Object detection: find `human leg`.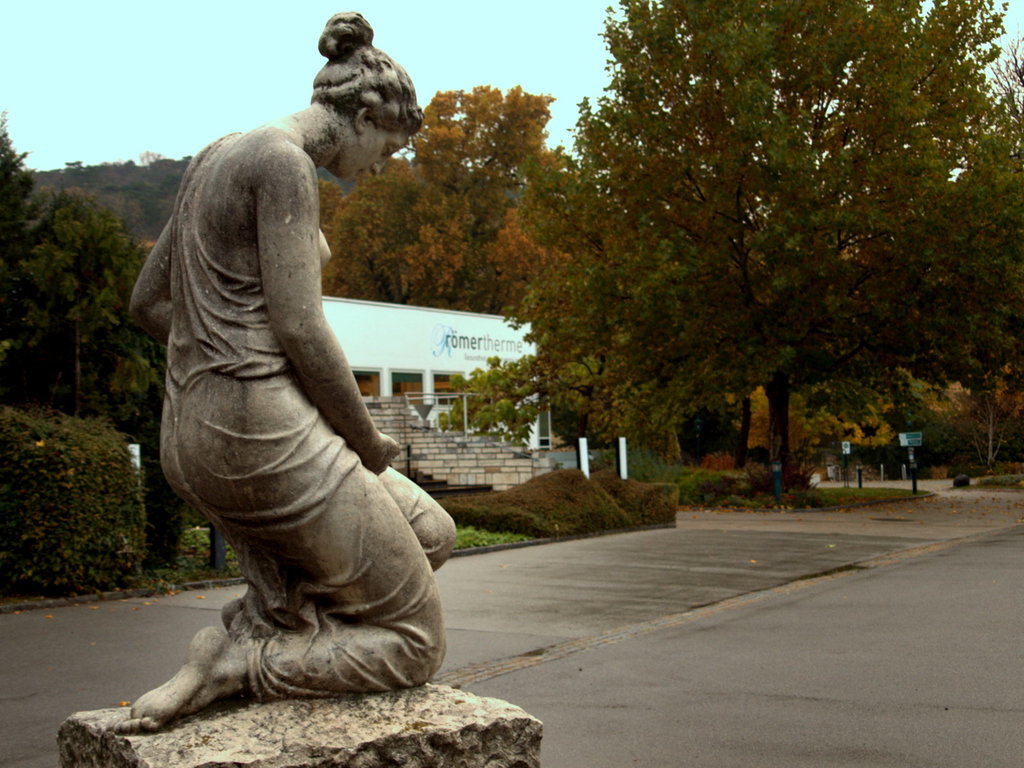
[left=121, top=376, right=458, bottom=733].
